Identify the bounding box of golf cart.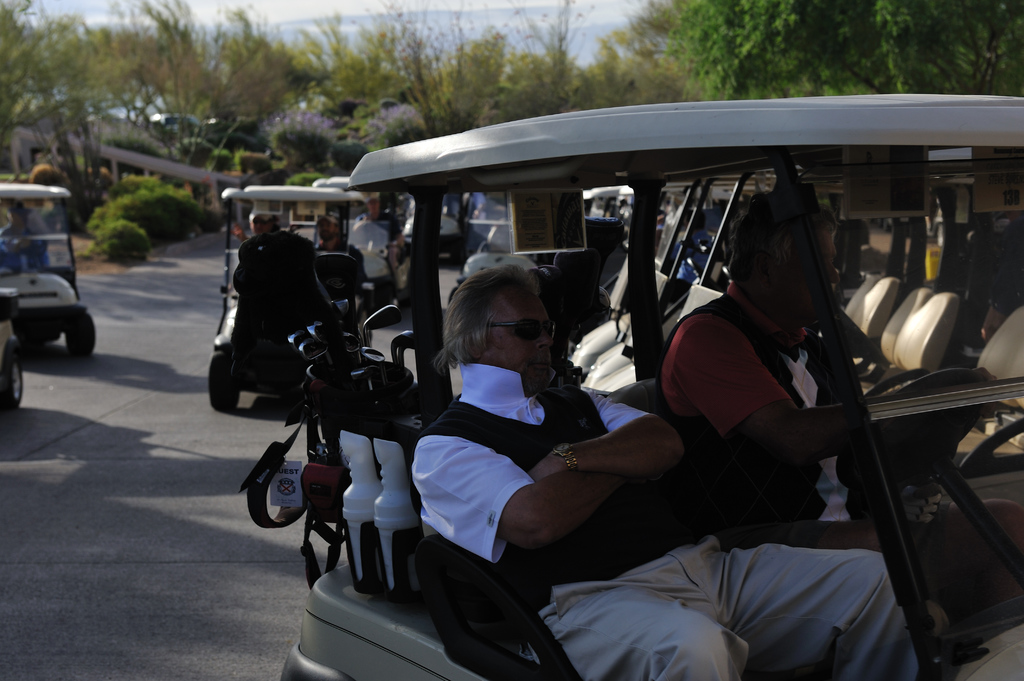
BBox(0, 182, 98, 356).
